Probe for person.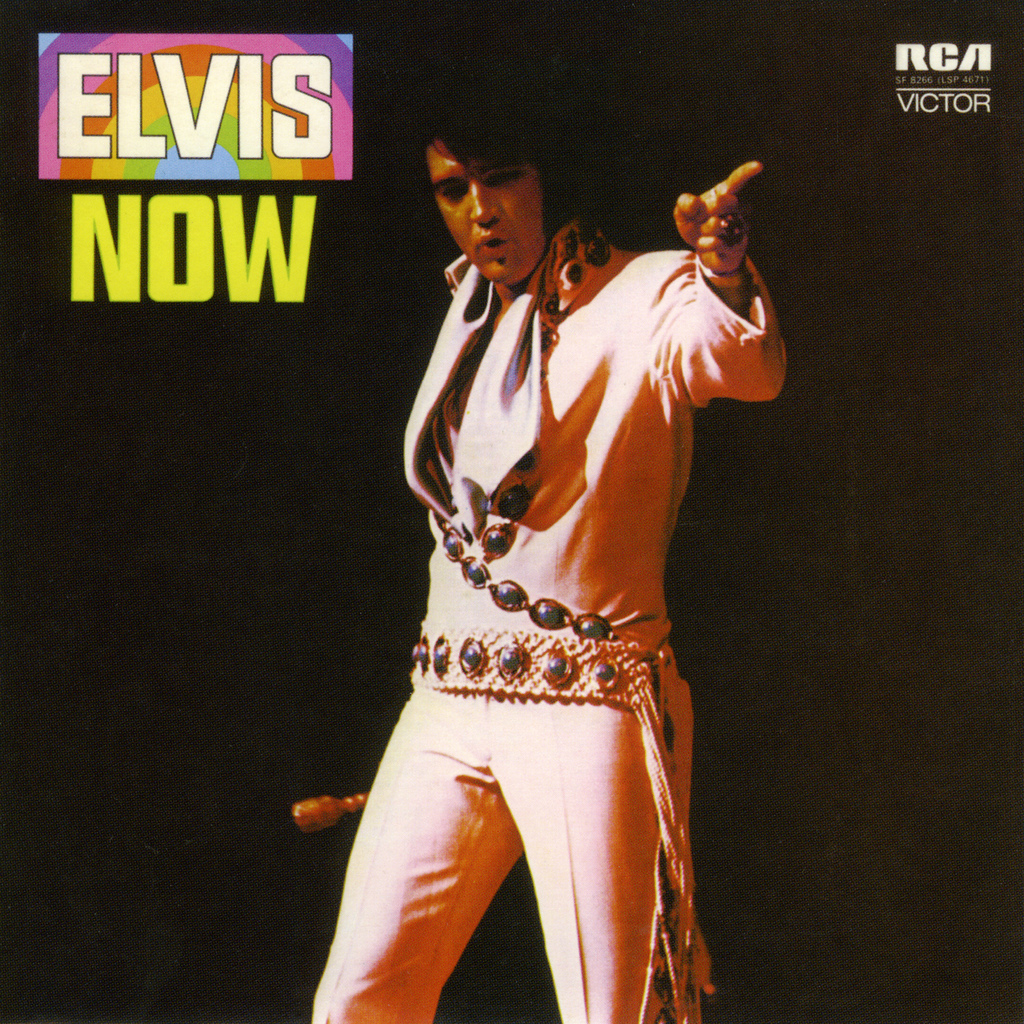
Probe result: select_region(309, 89, 773, 1013).
